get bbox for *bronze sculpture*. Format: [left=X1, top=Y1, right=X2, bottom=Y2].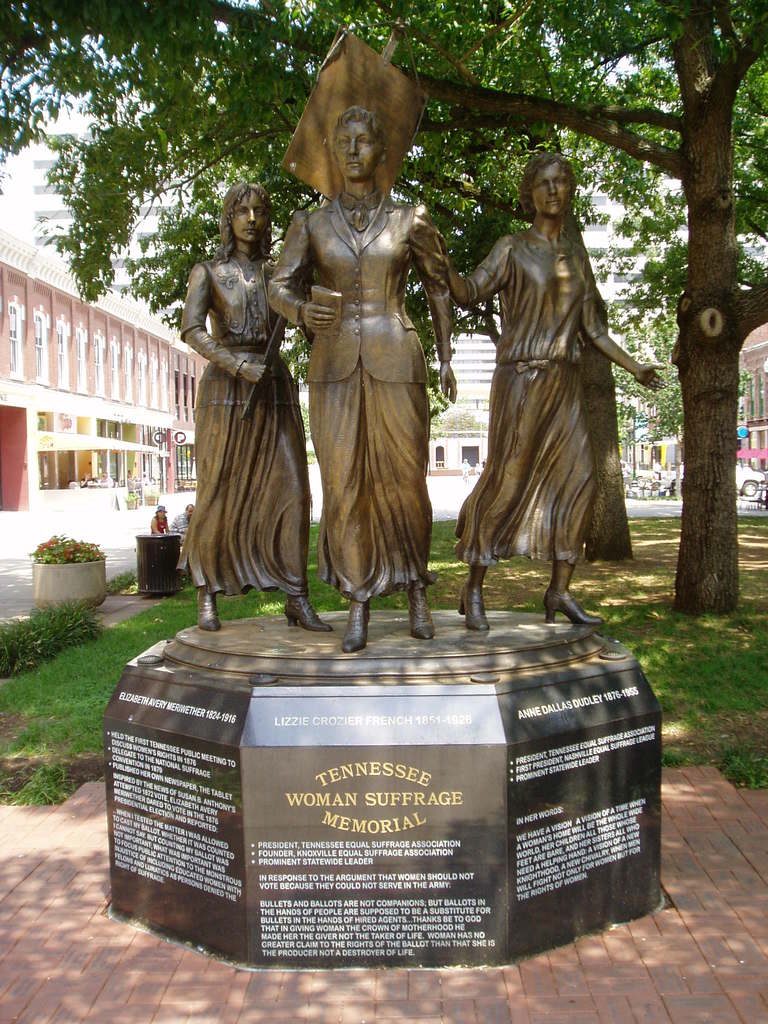
[left=266, top=106, right=456, bottom=655].
